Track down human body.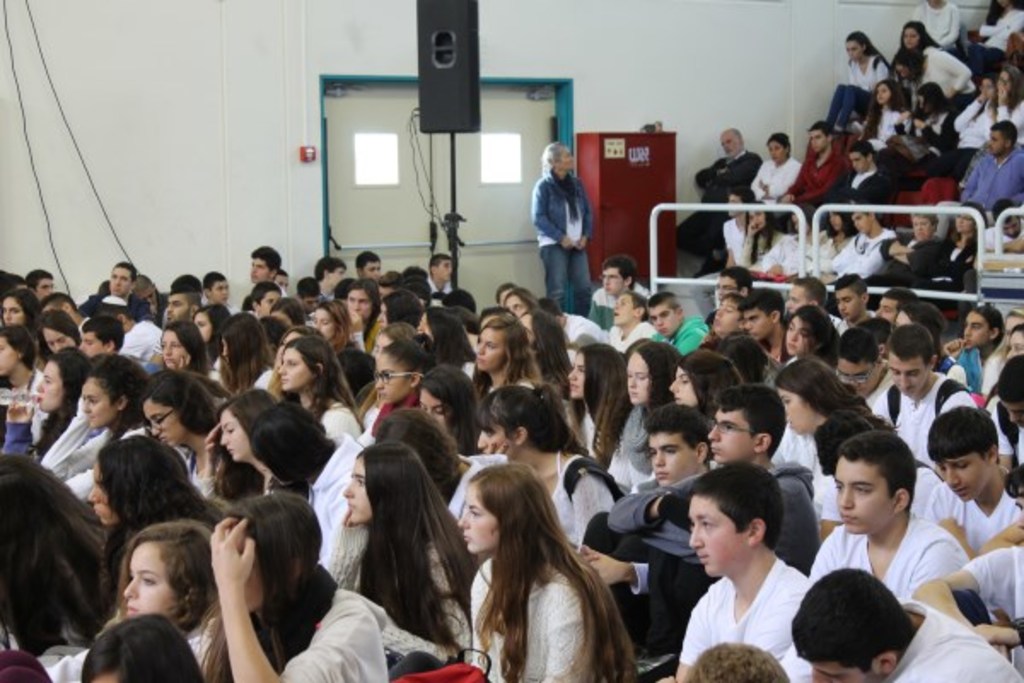
Tracked to 778/302/835/371.
